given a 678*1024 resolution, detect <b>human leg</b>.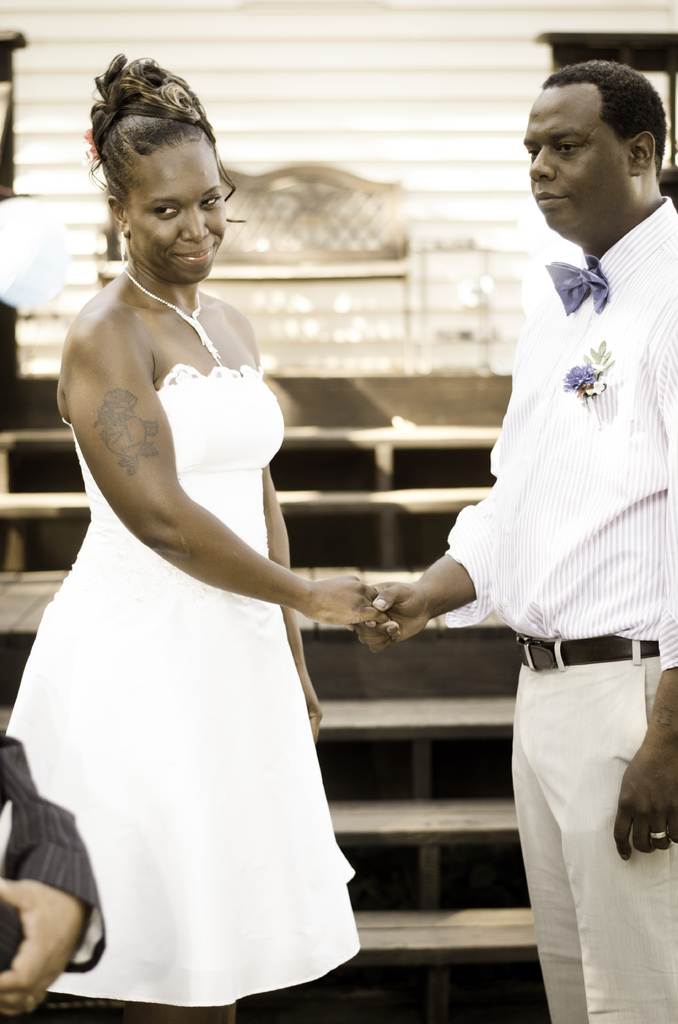
[x1=114, y1=147, x2=231, y2=278].
